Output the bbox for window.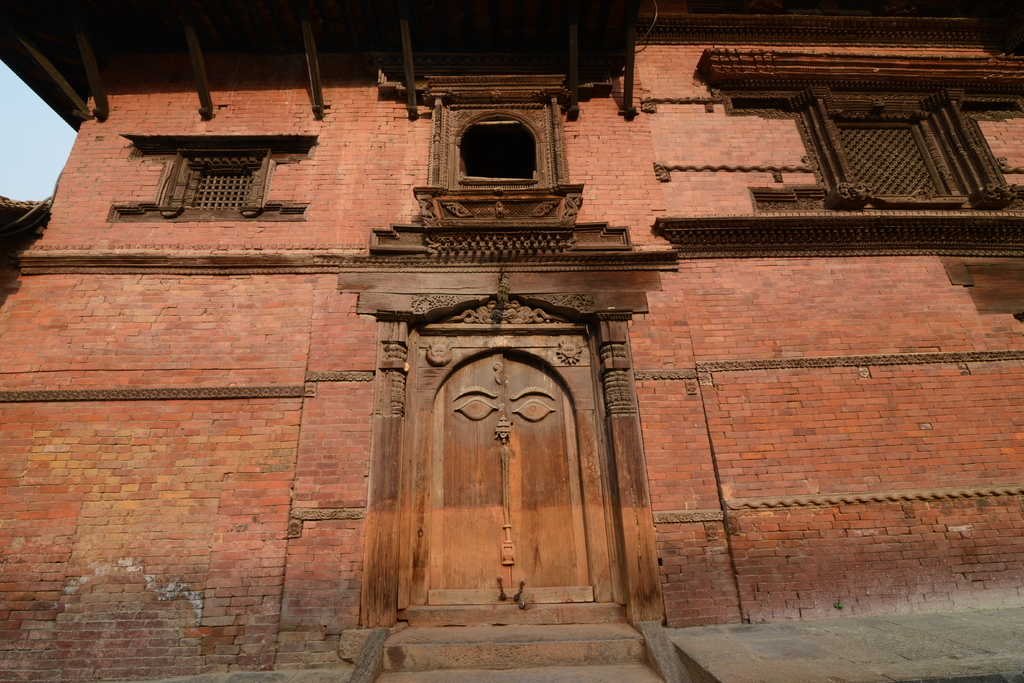
x1=172, y1=147, x2=260, y2=219.
